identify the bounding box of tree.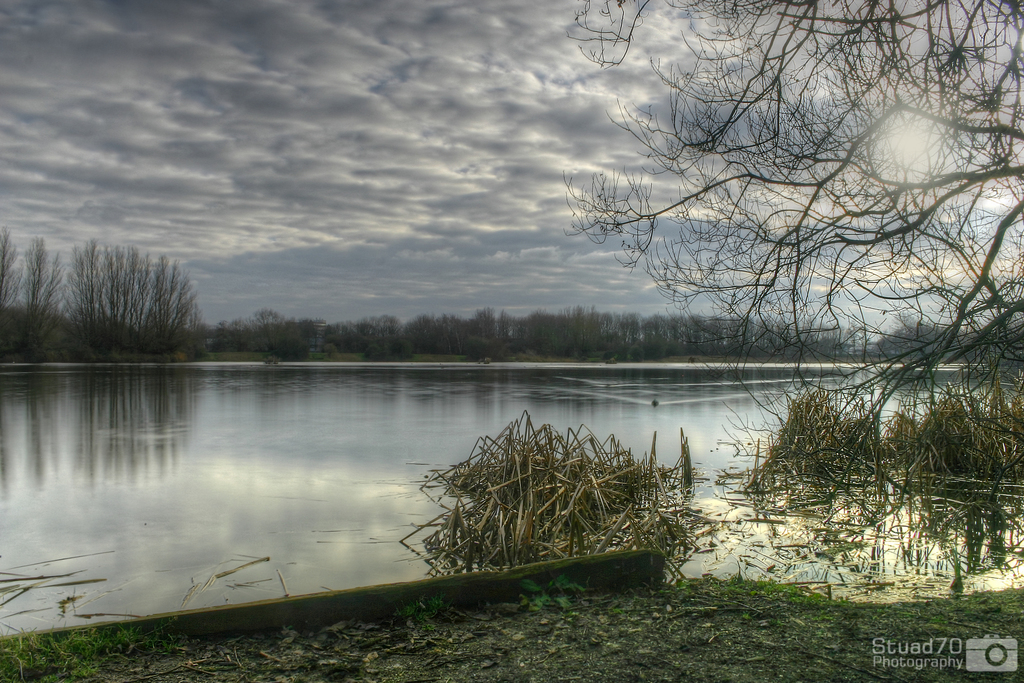
556:0:1023:529.
